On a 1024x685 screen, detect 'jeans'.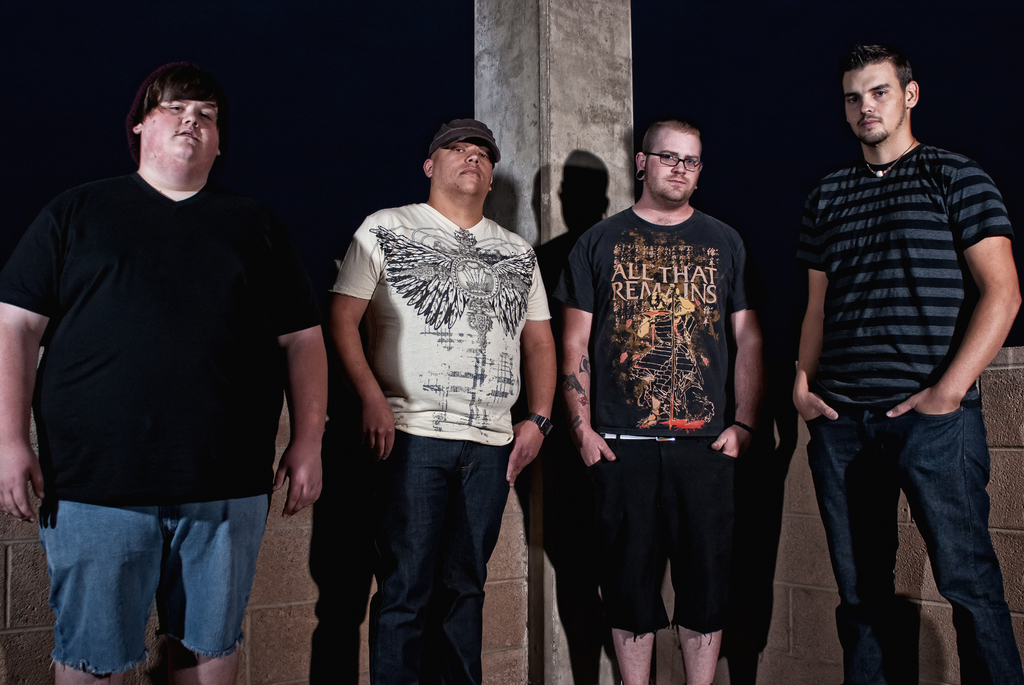
31 501 268 675.
